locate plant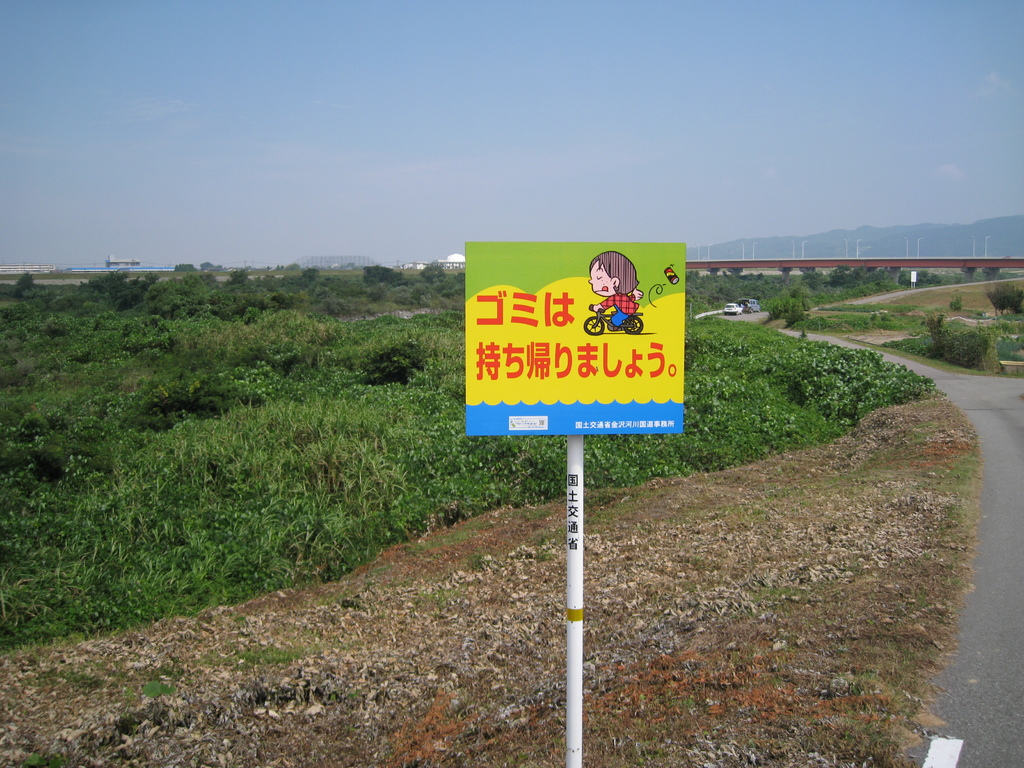
select_region(907, 588, 931, 609)
